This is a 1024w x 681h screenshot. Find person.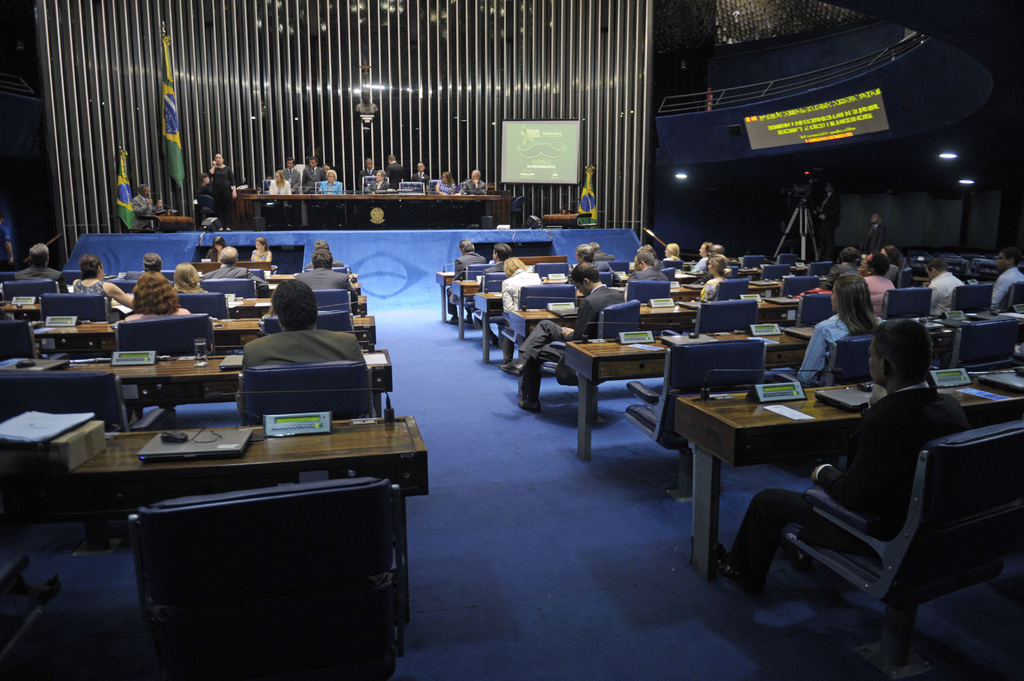
Bounding box: bbox=(663, 240, 681, 261).
